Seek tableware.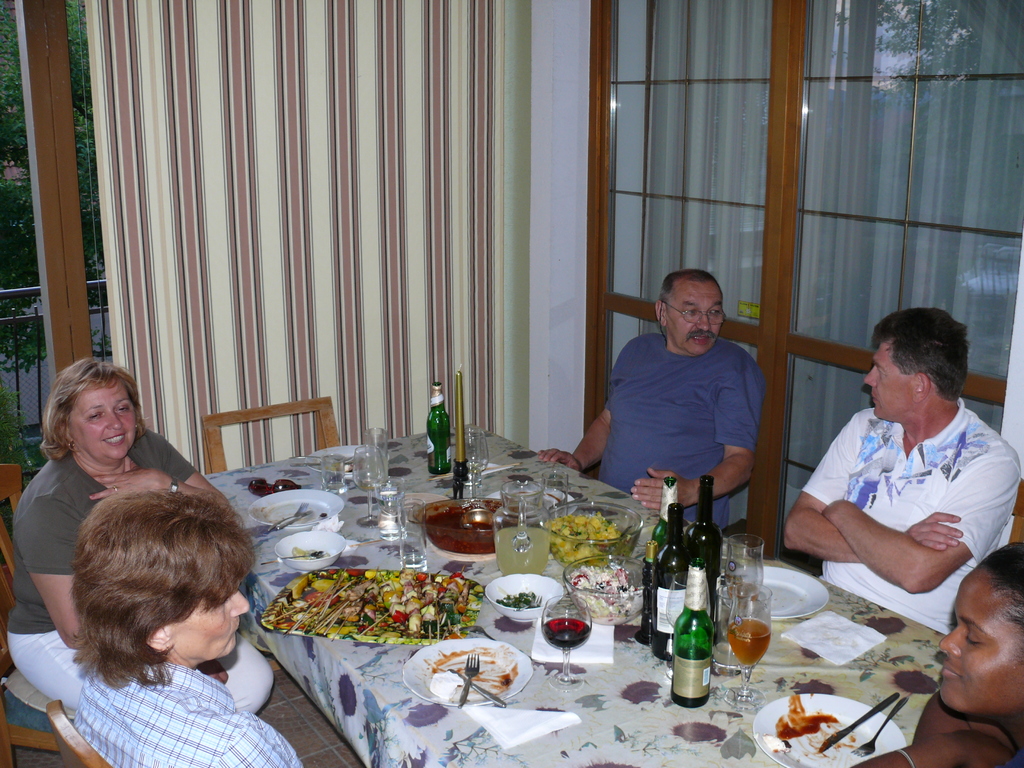
x1=275 y1=546 x2=319 y2=561.
